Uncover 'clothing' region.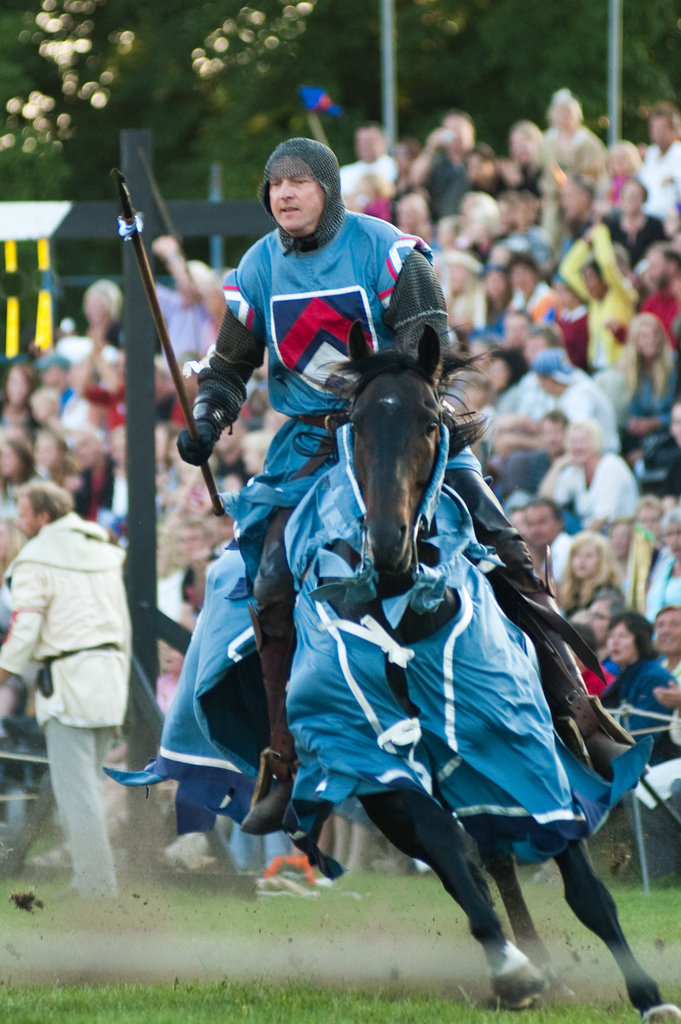
Uncovered: <bbox>498, 376, 552, 417</bbox>.
